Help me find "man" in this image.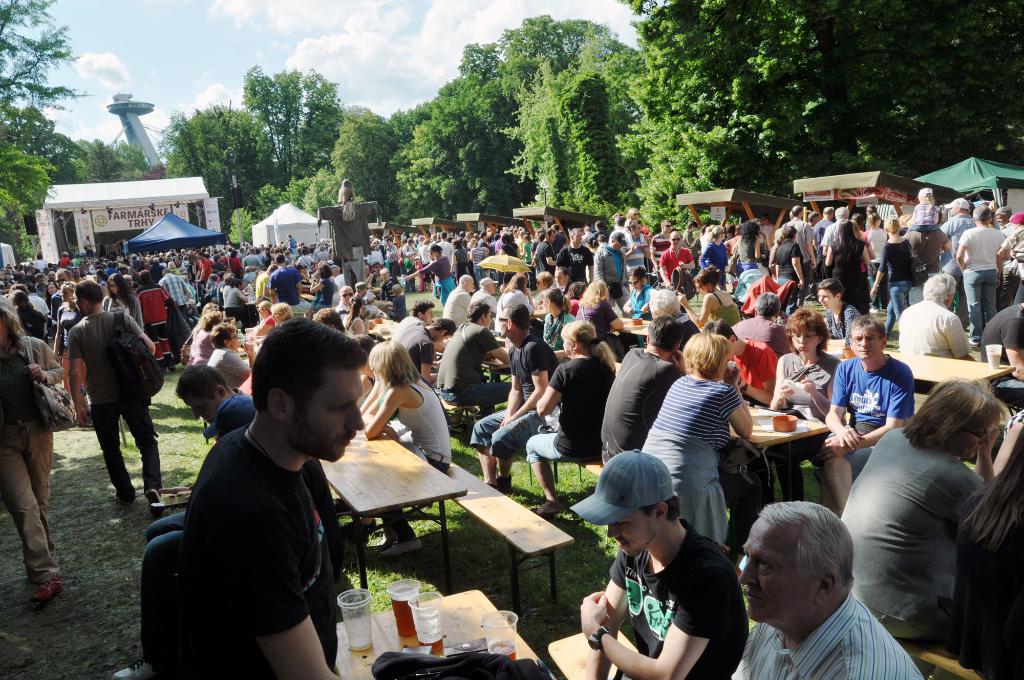
Found it: 194 255 216 286.
